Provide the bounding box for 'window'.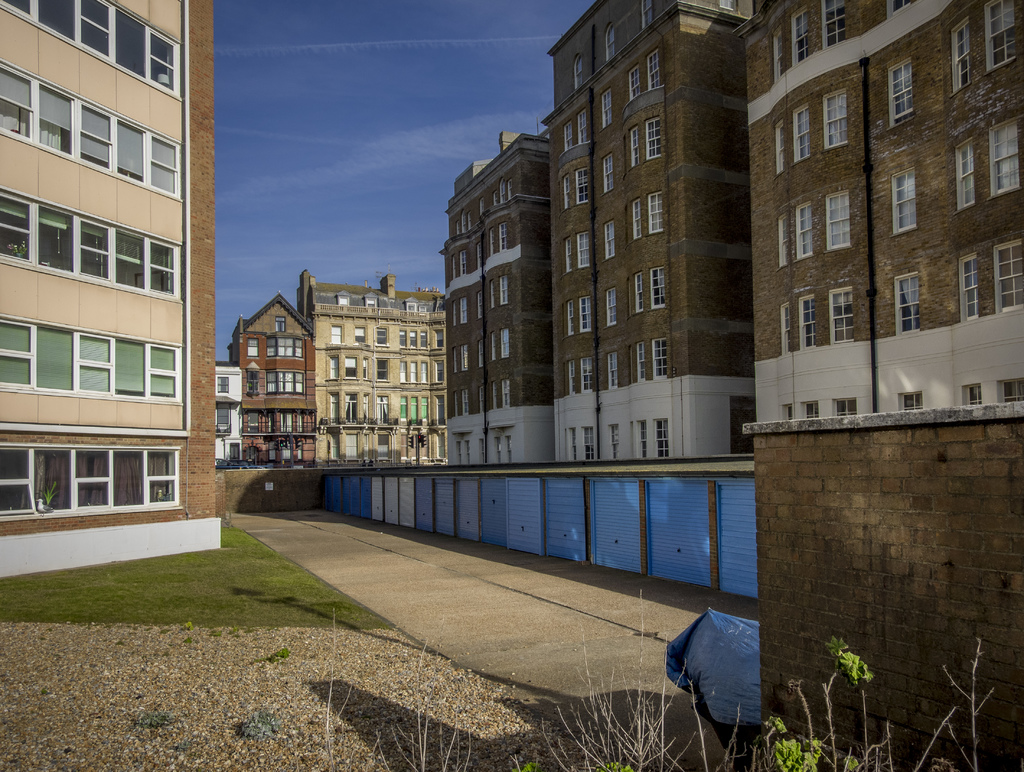
{"x1": 460, "y1": 250, "x2": 465, "y2": 275}.
